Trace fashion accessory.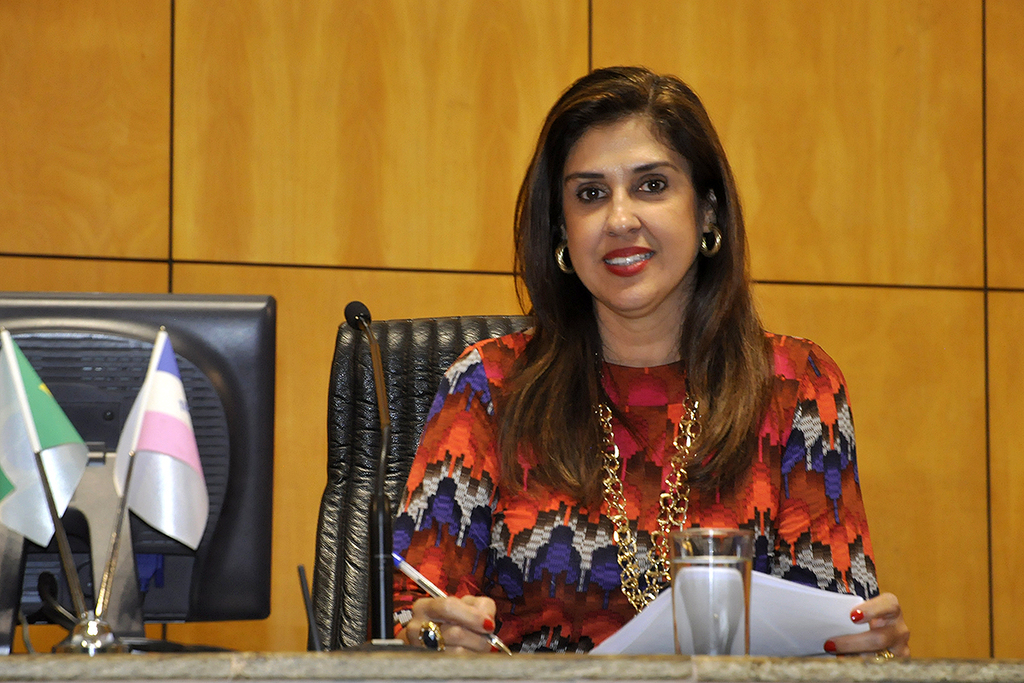
Traced to bbox=(421, 615, 444, 652).
